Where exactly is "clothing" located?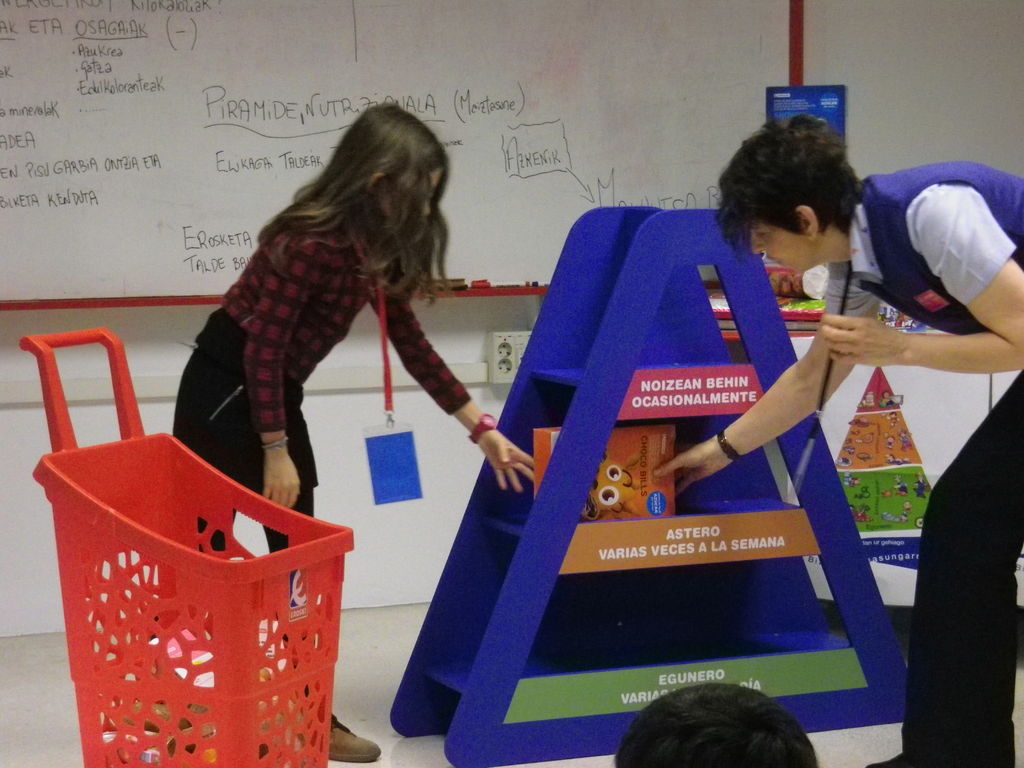
Its bounding box is 820,159,1023,767.
